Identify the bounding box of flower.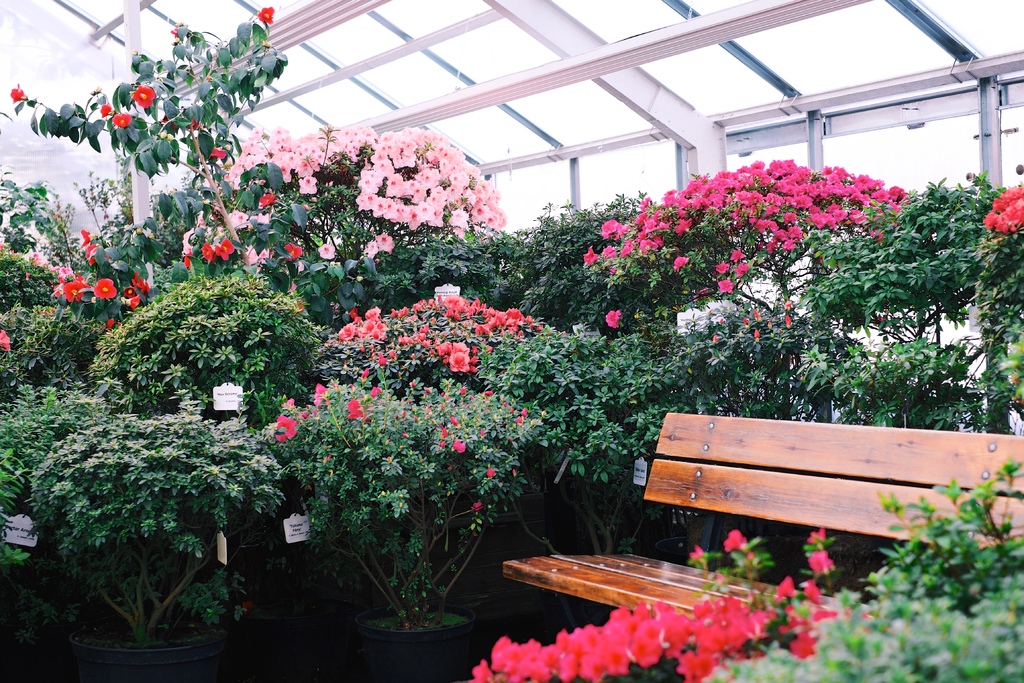
[left=691, top=548, right=710, bottom=559].
